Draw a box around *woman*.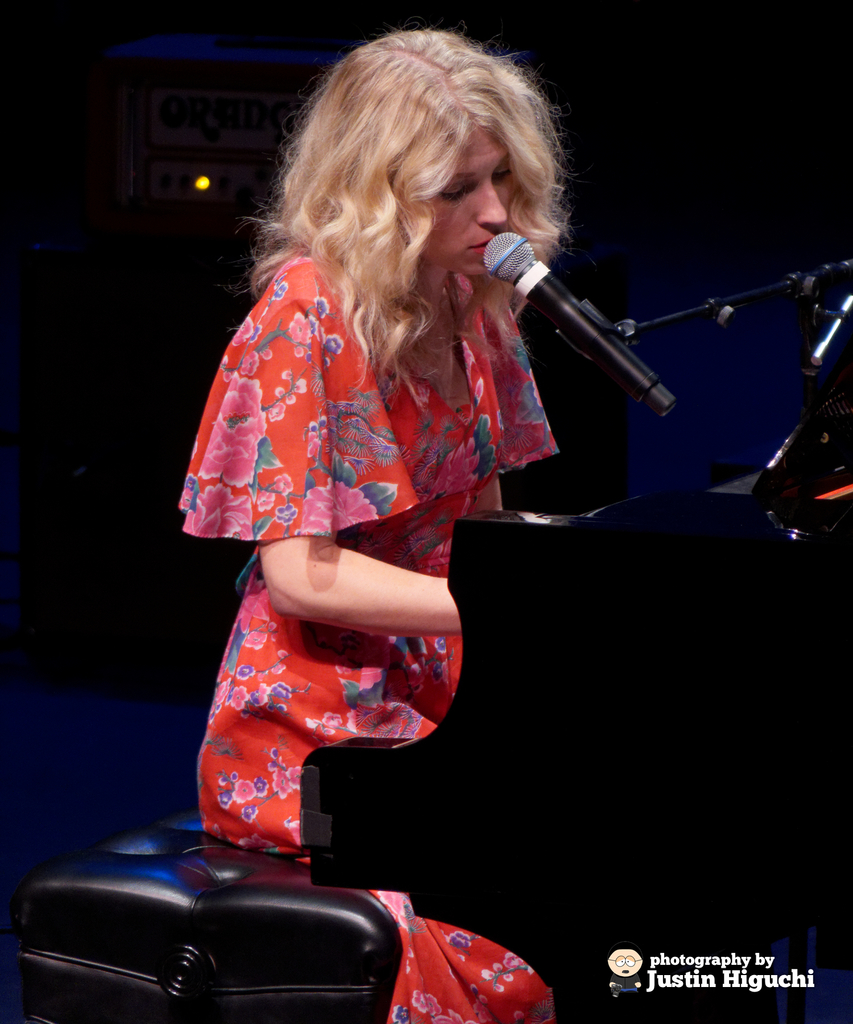
{"x1": 155, "y1": 90, "x2": 573, "y2": 929}.
